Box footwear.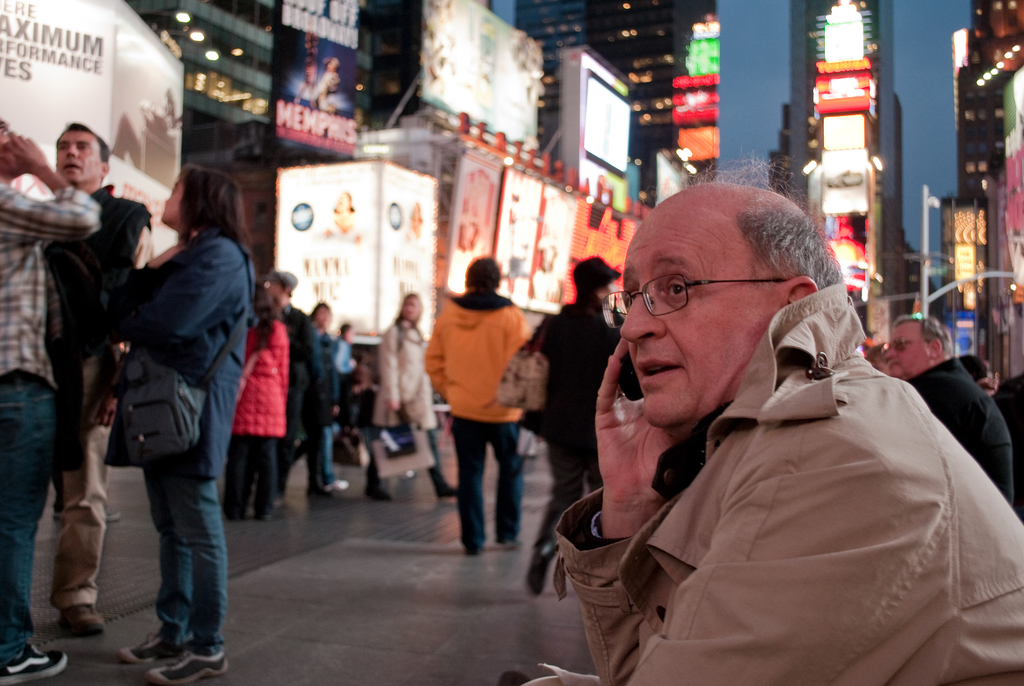
BBox(147, 648, 236, 685).
